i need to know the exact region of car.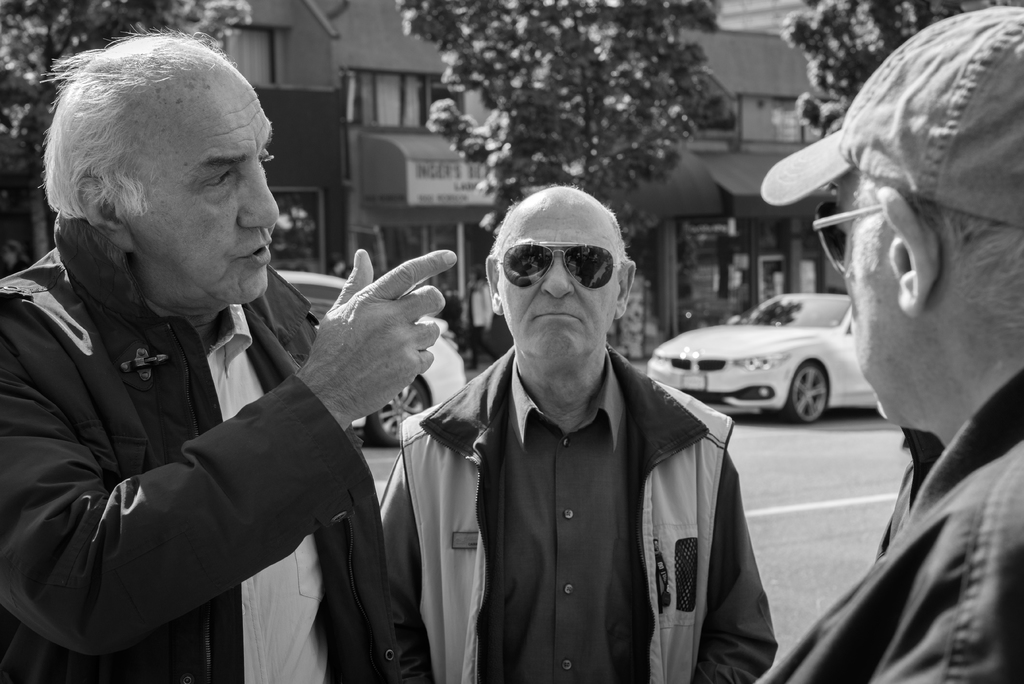
Region: 662 281 882 430.
